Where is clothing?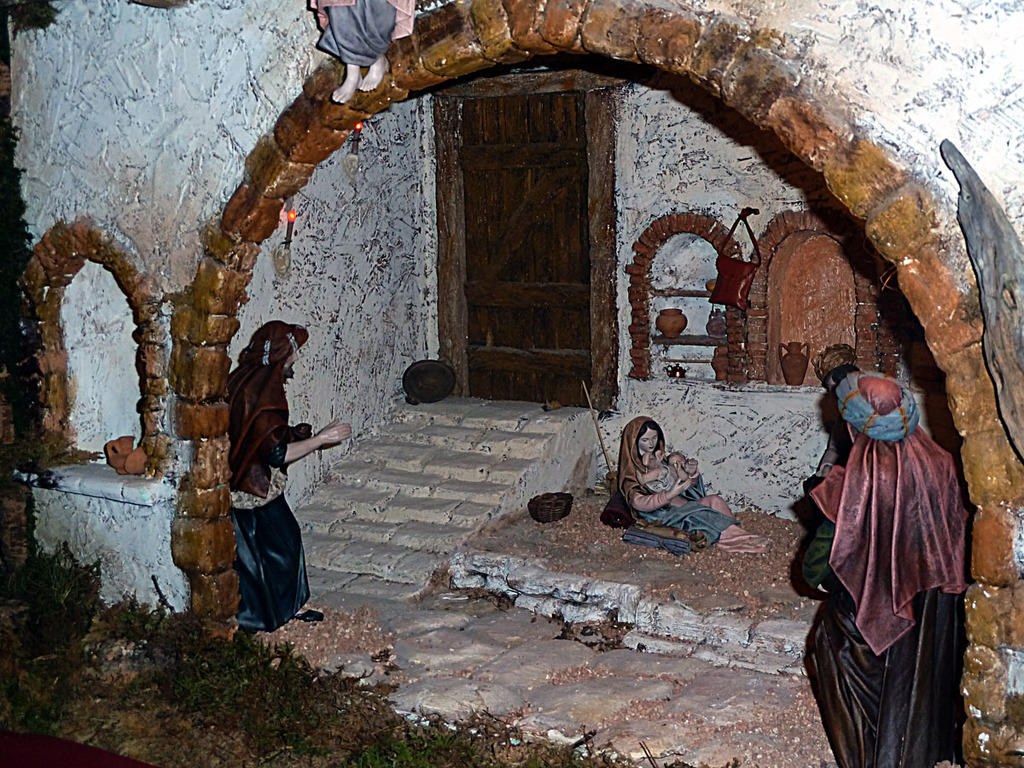
l=207, t=305, r=316, b=619.
